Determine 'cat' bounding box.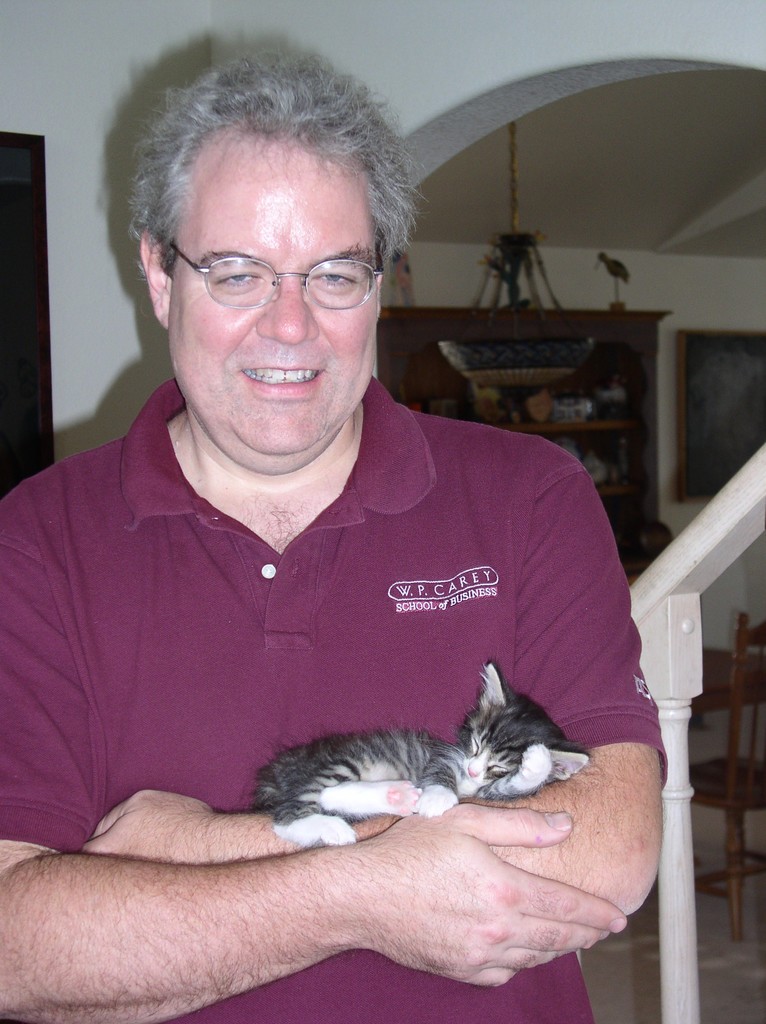
Determined: (255, 662, 587, 848).
